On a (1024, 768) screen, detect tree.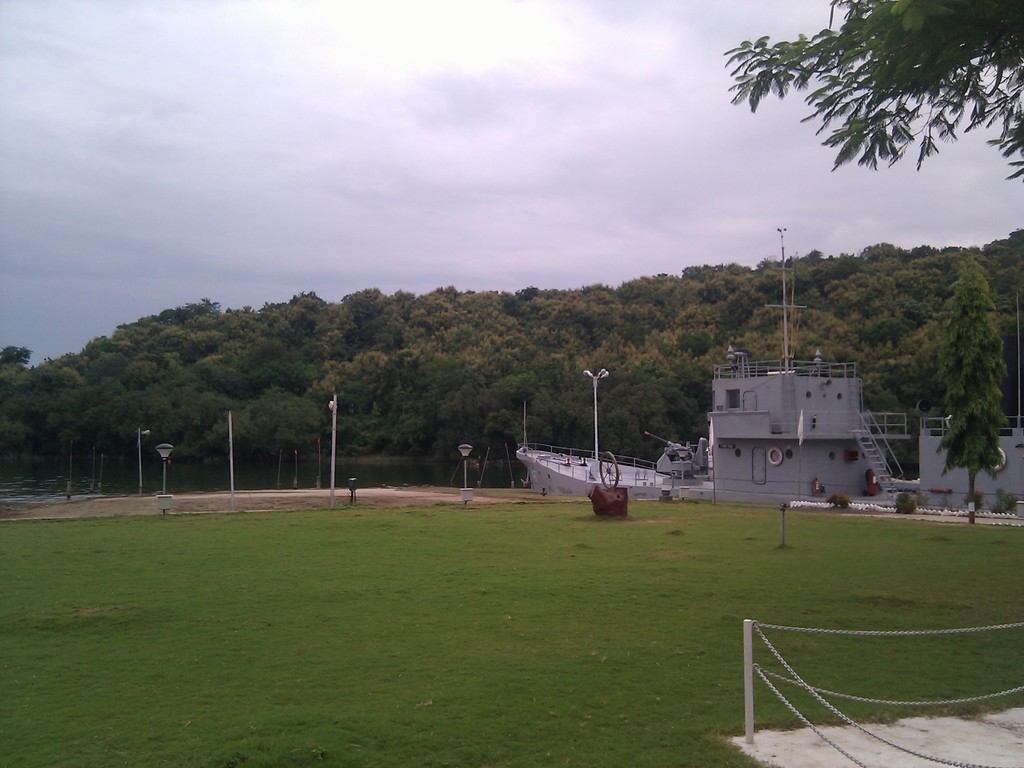
<box>914,252,1023,409</box>.
